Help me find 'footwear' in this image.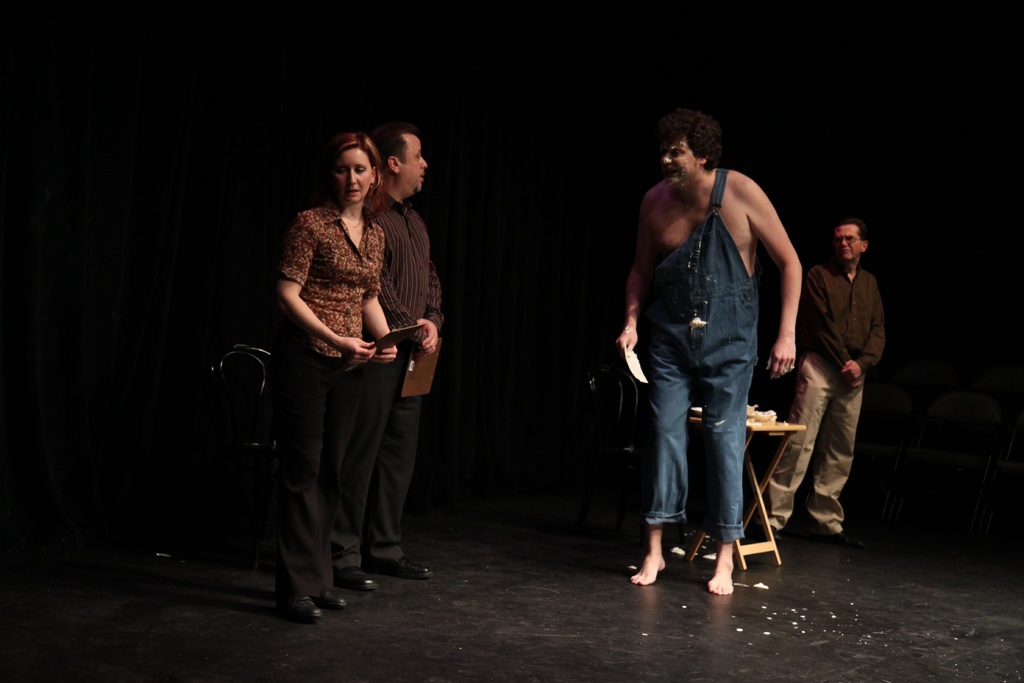
Found it: {"x1": 388, "y1": 555, "x2": 437, "y2": 582}.
